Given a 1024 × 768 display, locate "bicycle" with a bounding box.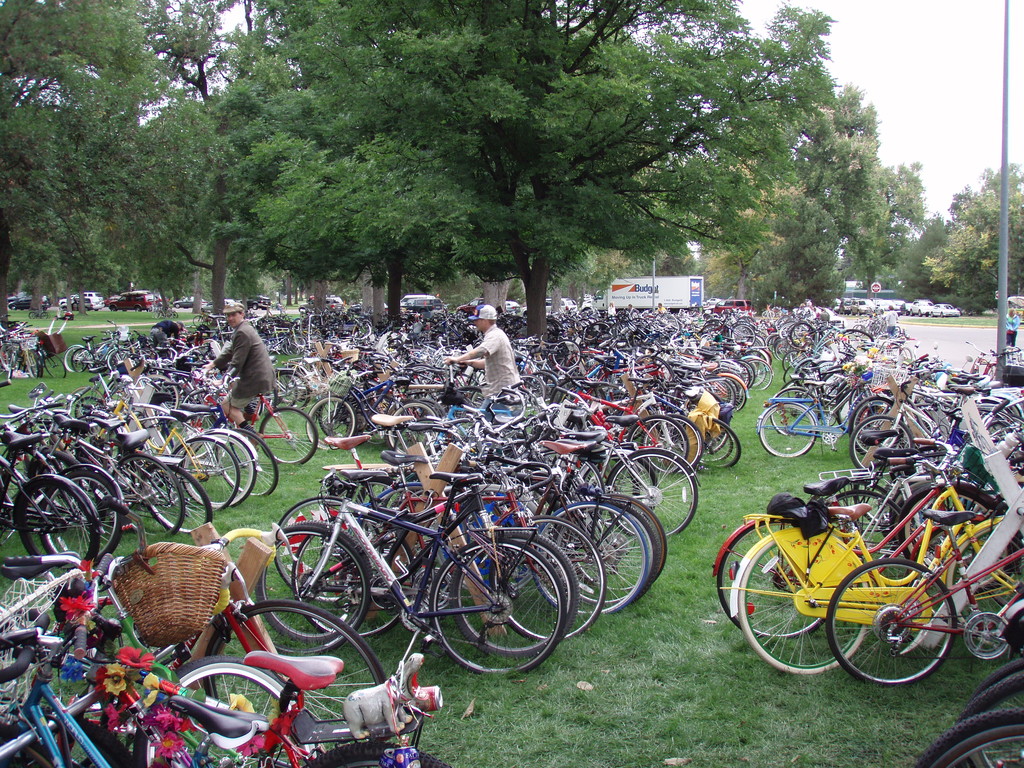
Located: 717,435,1023,684.
